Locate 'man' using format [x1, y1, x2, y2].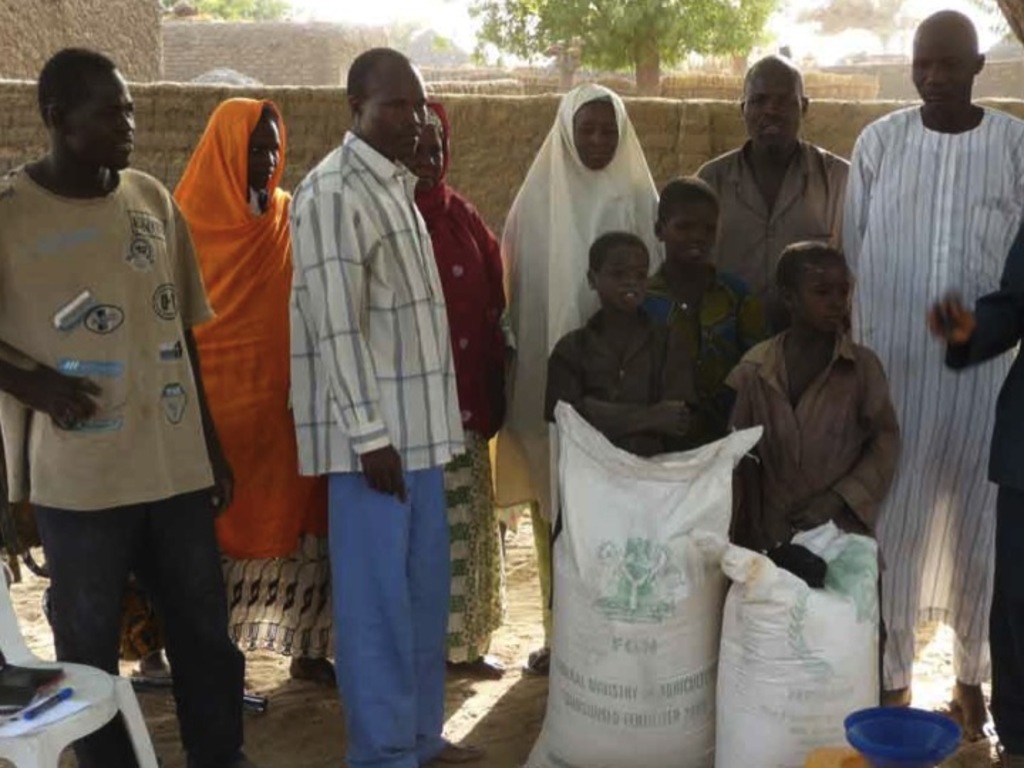
[704, 48, 849, 329].
